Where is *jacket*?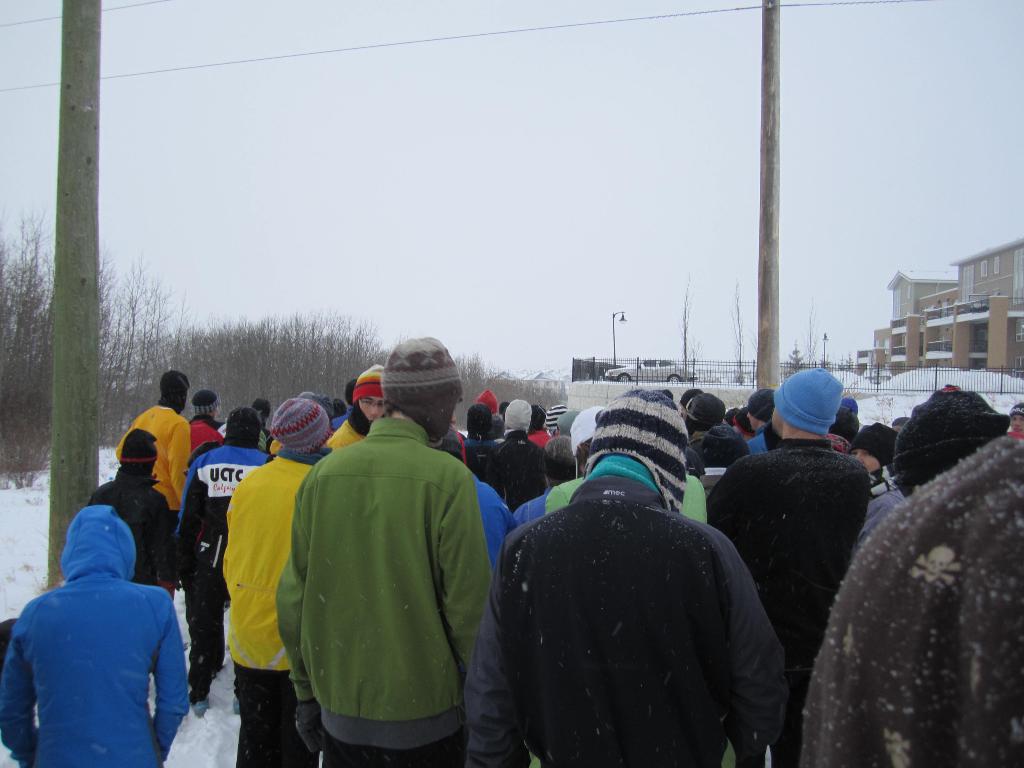
[271,417,497,721].
